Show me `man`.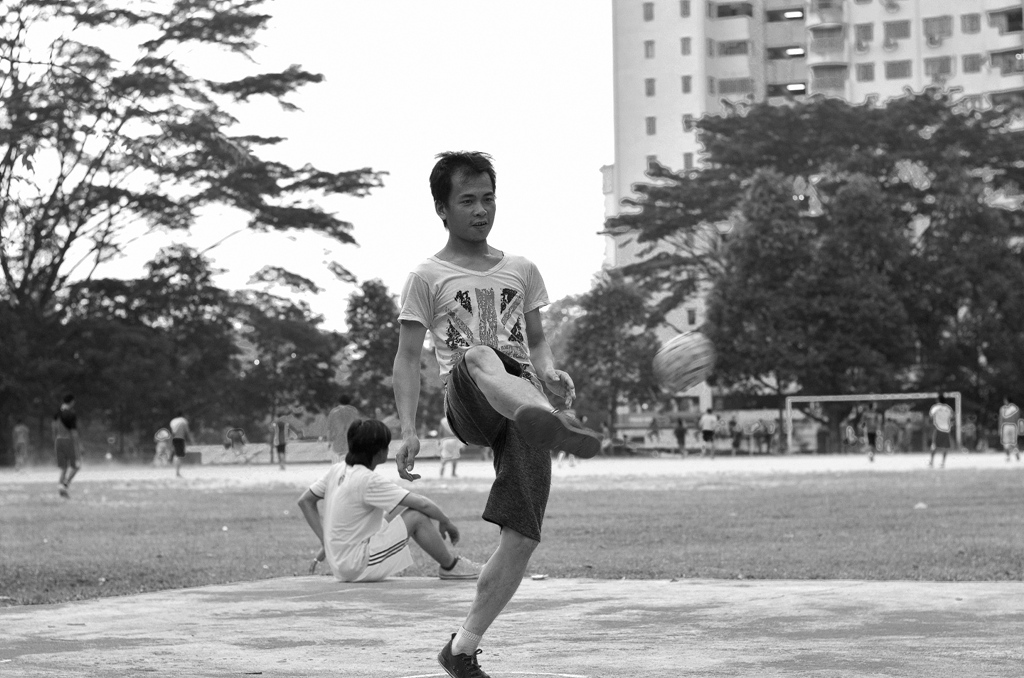
`man` is here: {"left": 222, "top": 424, "right": 251, "bottom": 467}.
